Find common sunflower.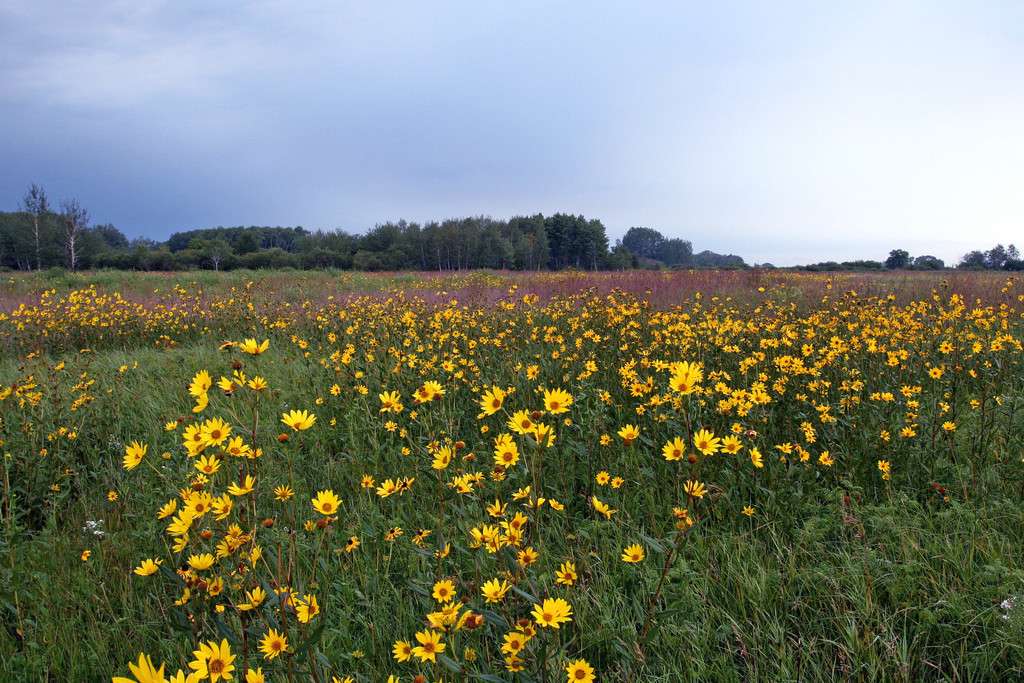
{"left": 566, "top": 654, "right": 591, "bottom": 678}.
